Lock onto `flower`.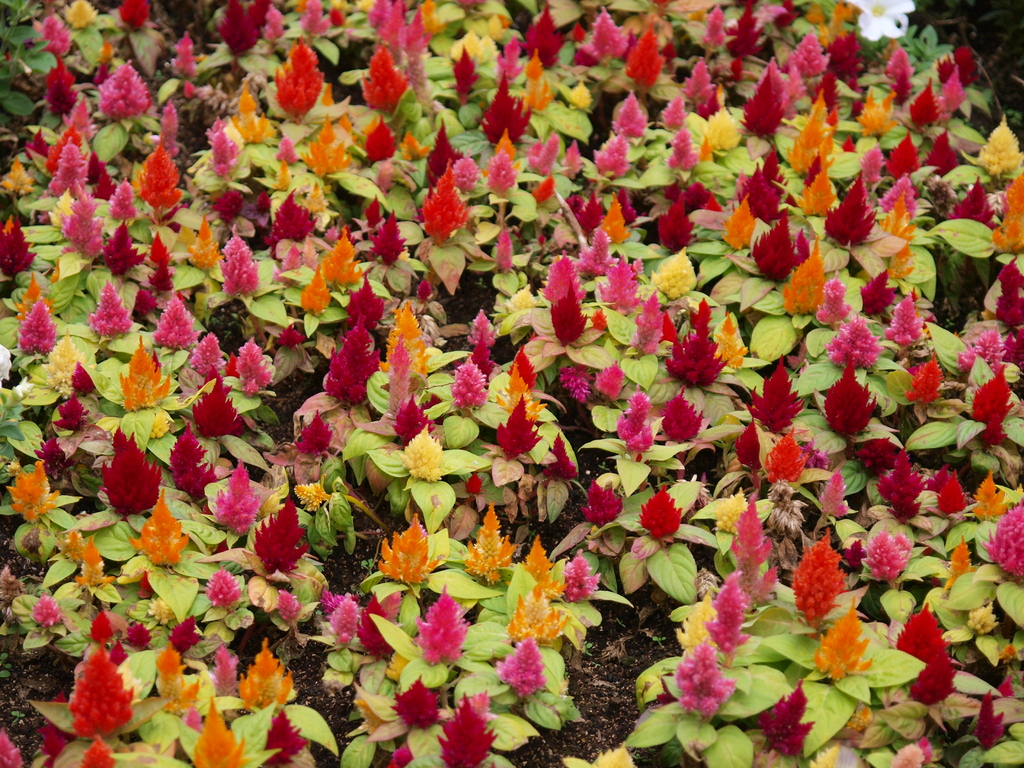
Locked: <region>675, 638, 739, 720</region>.
